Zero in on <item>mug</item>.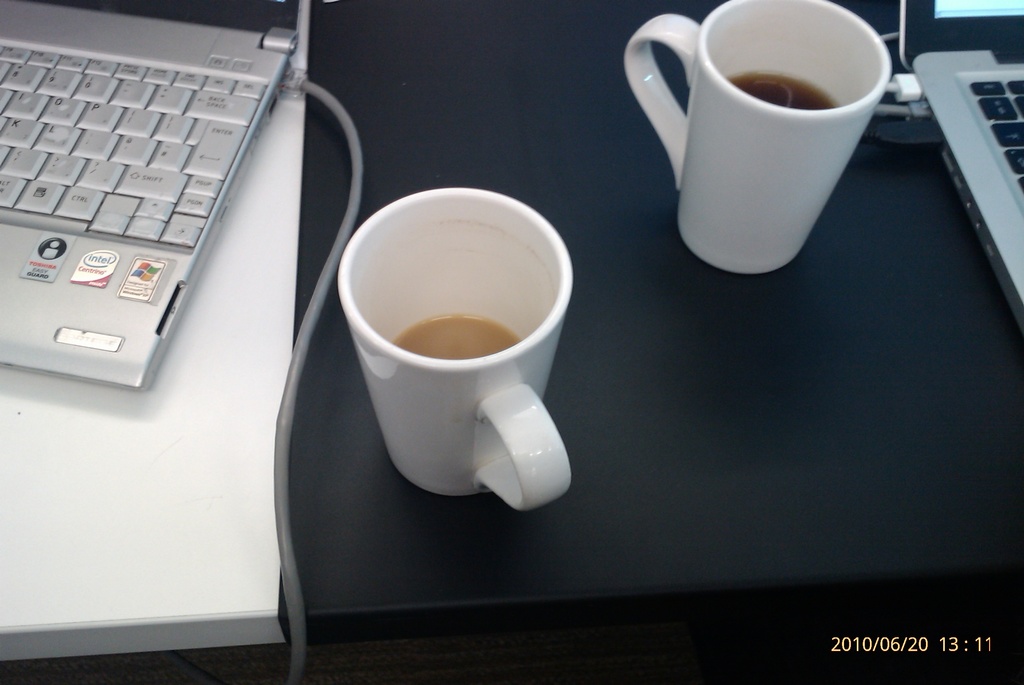
Zeroed in: <region>339, 188, 572, 512</region>.
